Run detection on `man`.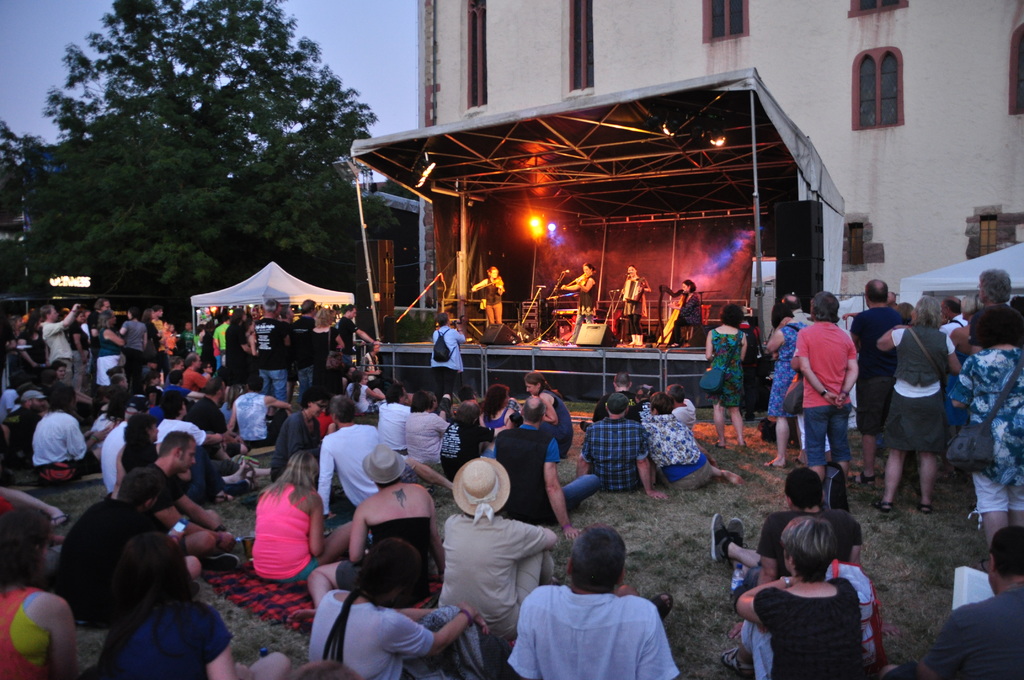
Result: [x1=492, y1=389, x2=603, y2=542].
